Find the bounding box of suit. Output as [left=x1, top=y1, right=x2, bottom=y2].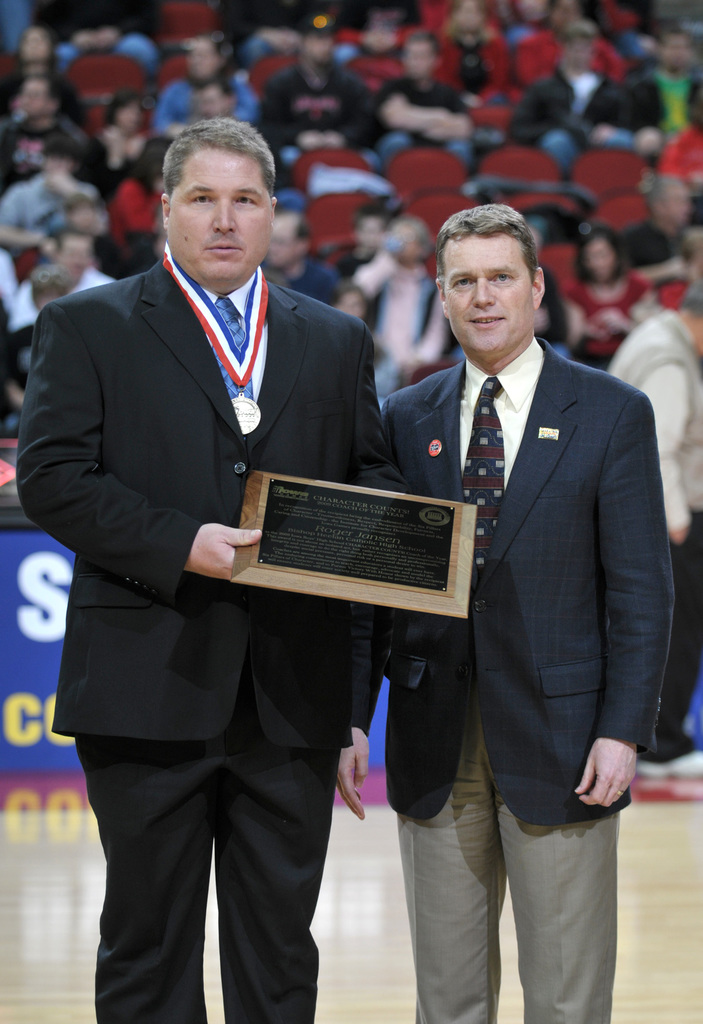
[left=352, top=337, right=676, bottom=1023].
